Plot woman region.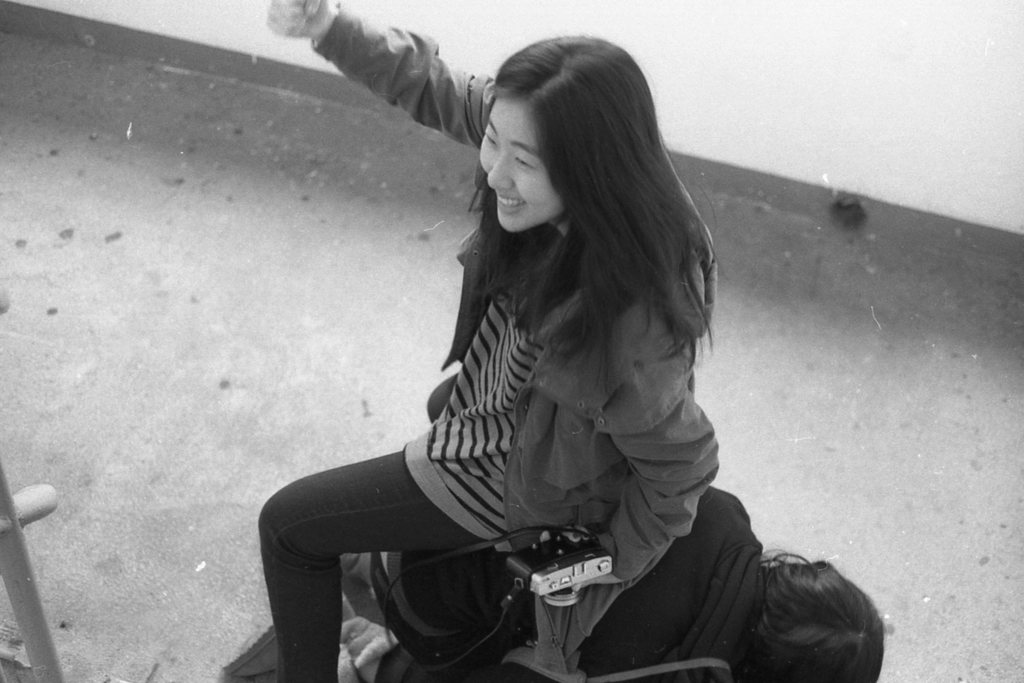
Plotted at (225, 0, 721, 682).
